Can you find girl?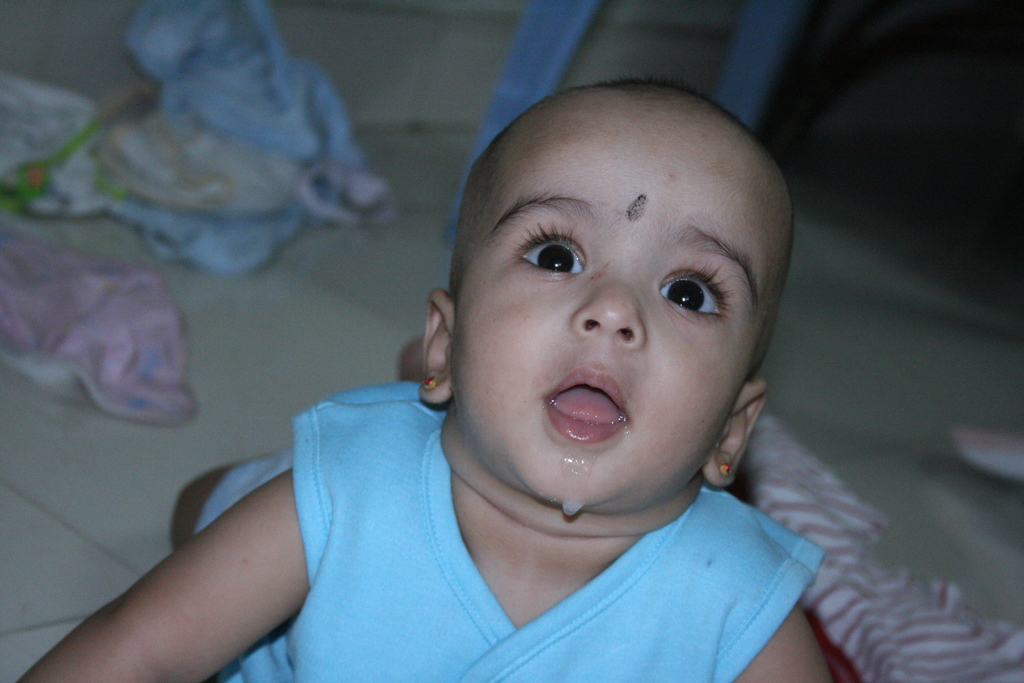
Yes, bounding box: locate(10, 83, 833, 682).
